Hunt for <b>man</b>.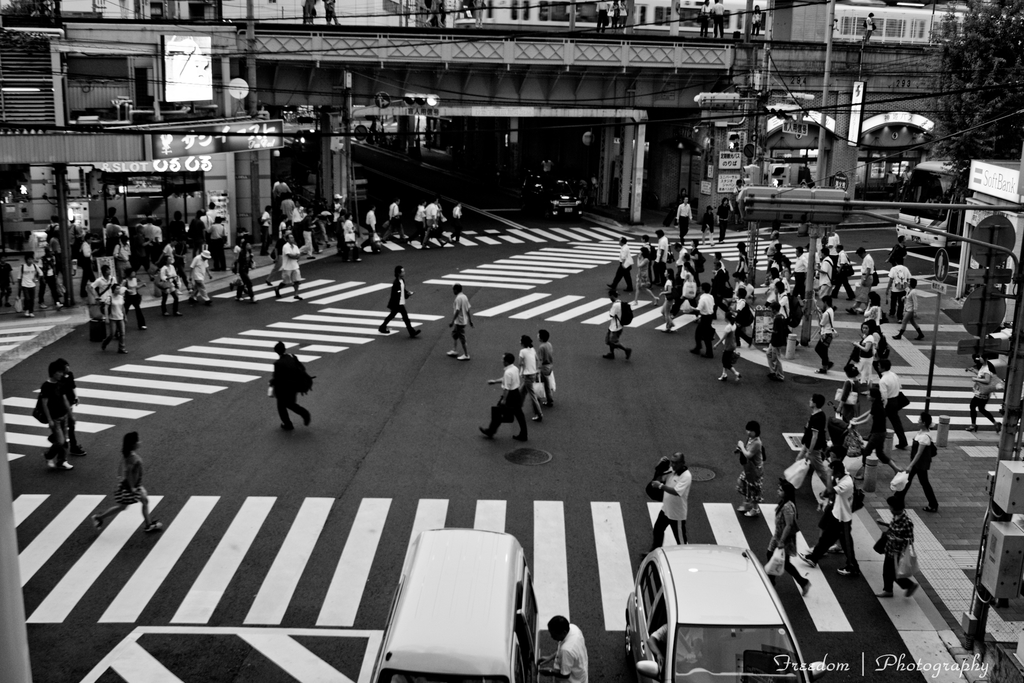
Hunted down at (x1=362, y1=207, x2=383, y2=250).
